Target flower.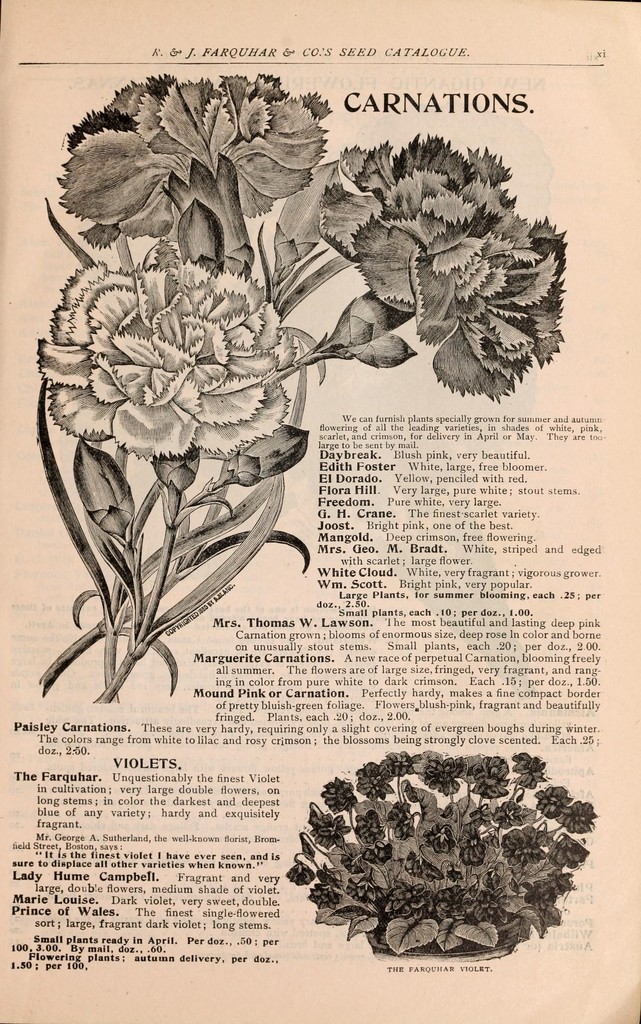
Target region: 49, 254, 306, 462.
